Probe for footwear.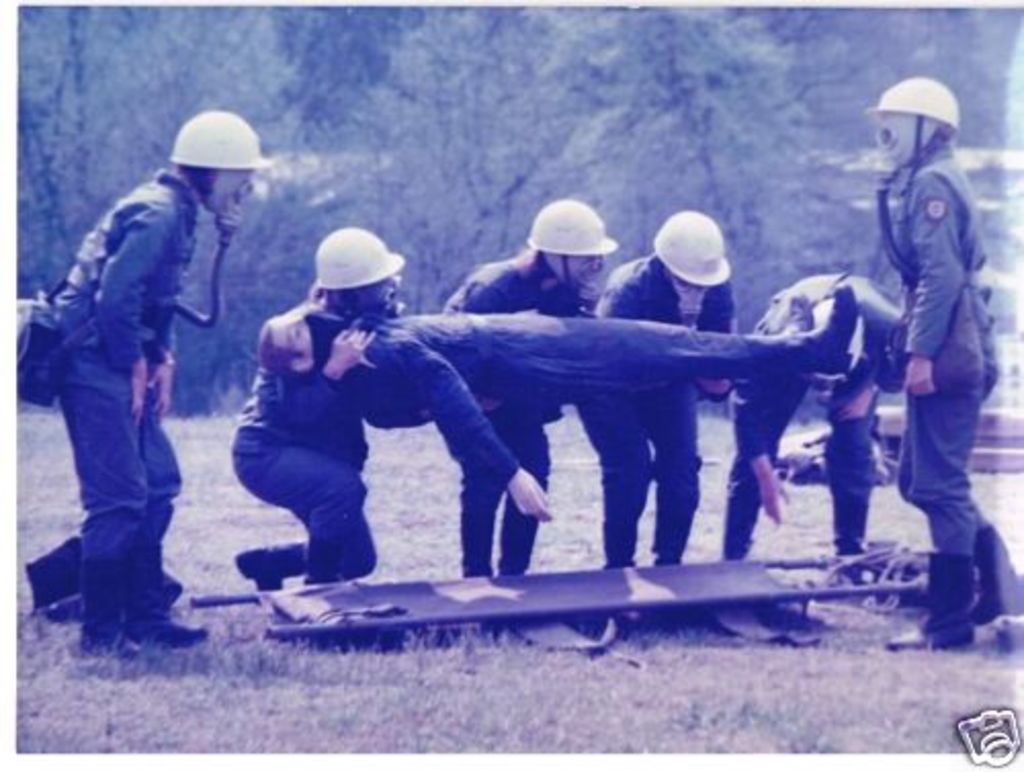
Probe result: locate(831, 502, 868, 553).
